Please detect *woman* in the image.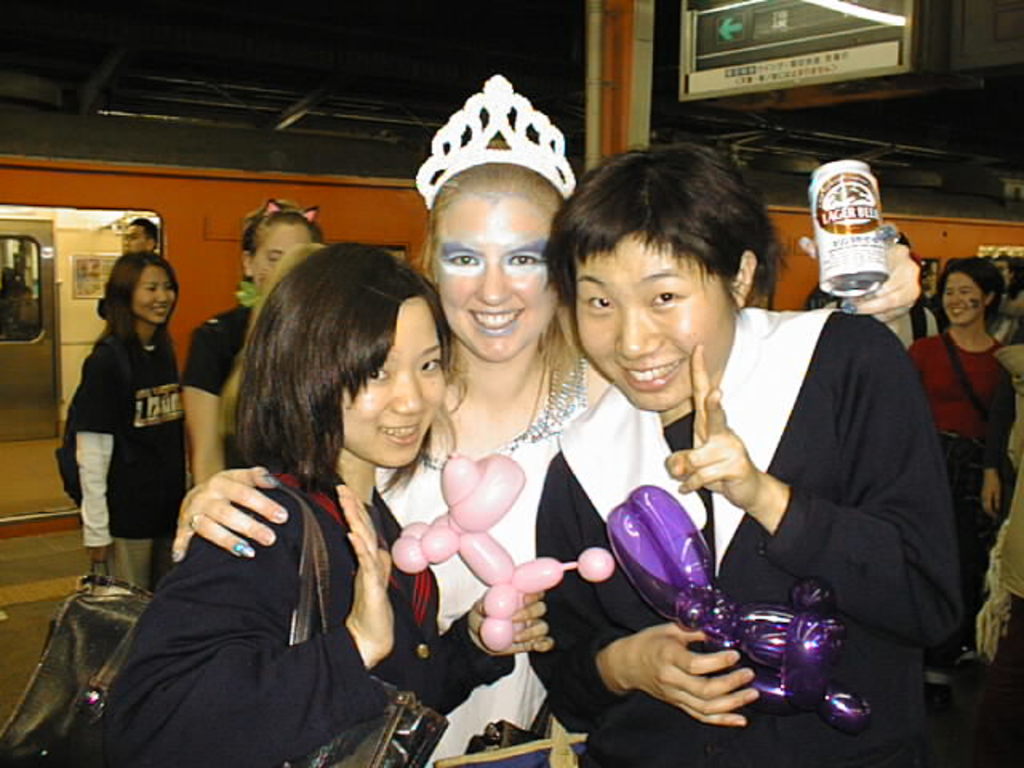
<box>171,67,571,766</box>.
